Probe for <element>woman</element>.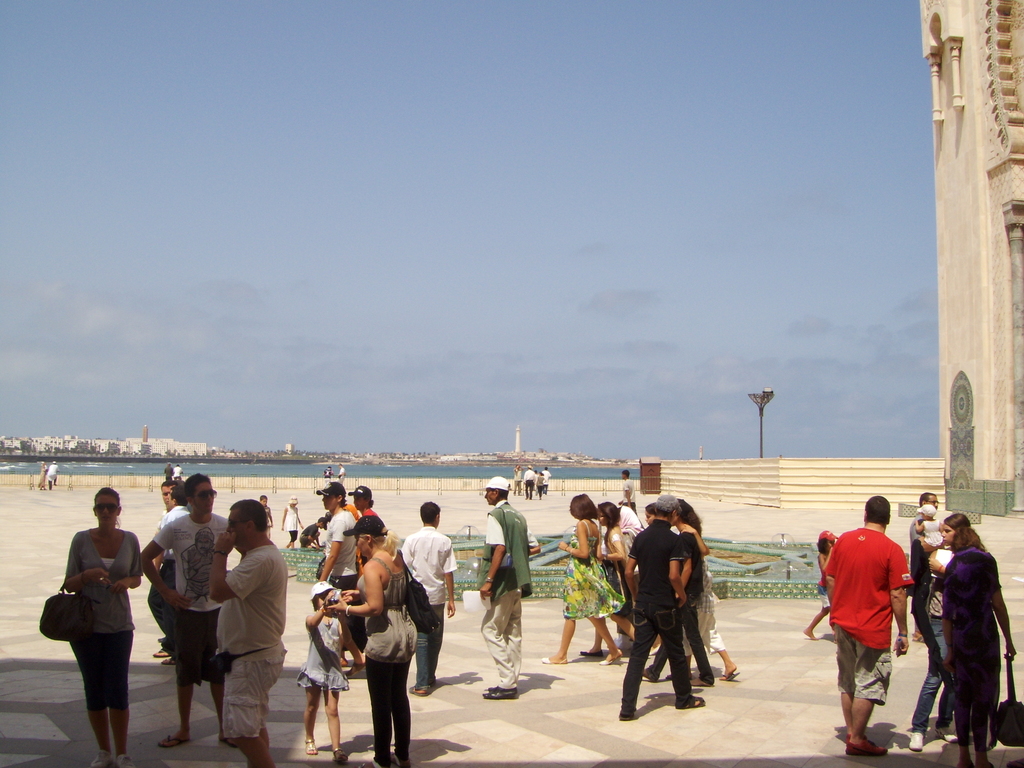
Probe result: box=[540, 490, 625, 669].
